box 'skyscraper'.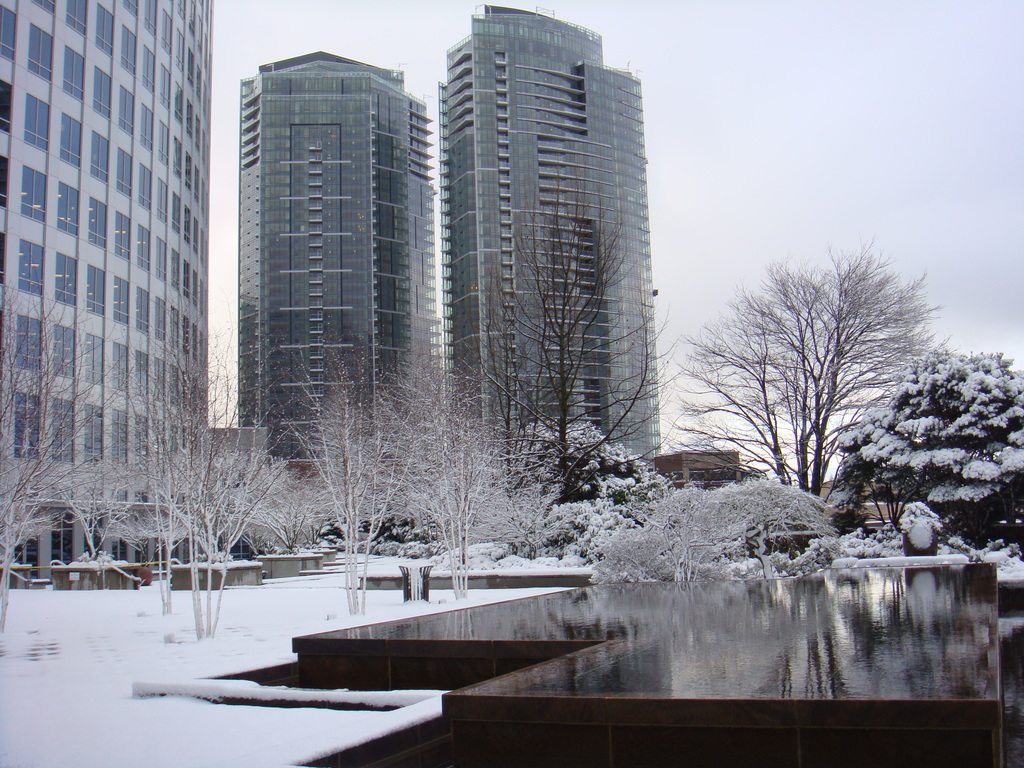
box=[240, 45, 463, 481].
